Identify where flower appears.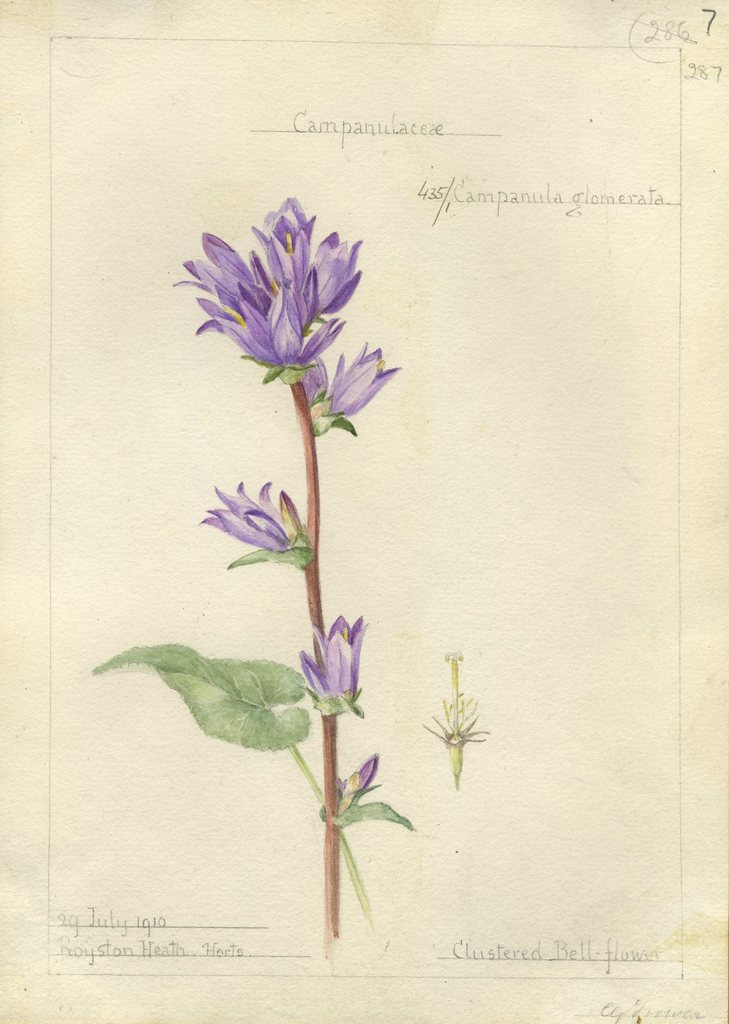
Appears at 200 473 305 557.
